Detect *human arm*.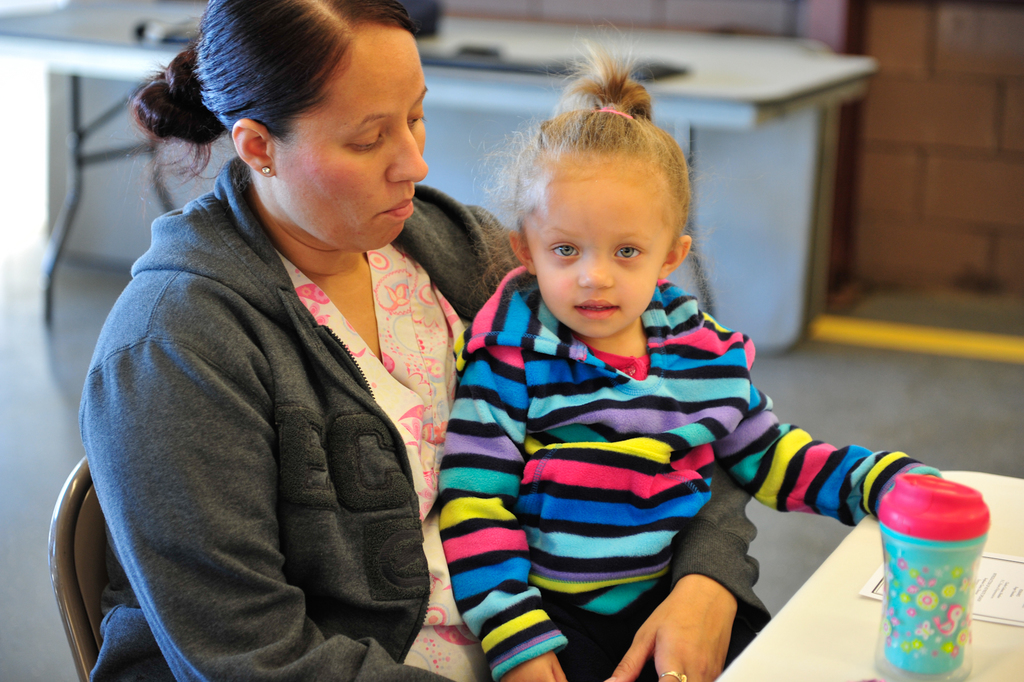
Detected at l=443, t=382, r=543, b=676.
